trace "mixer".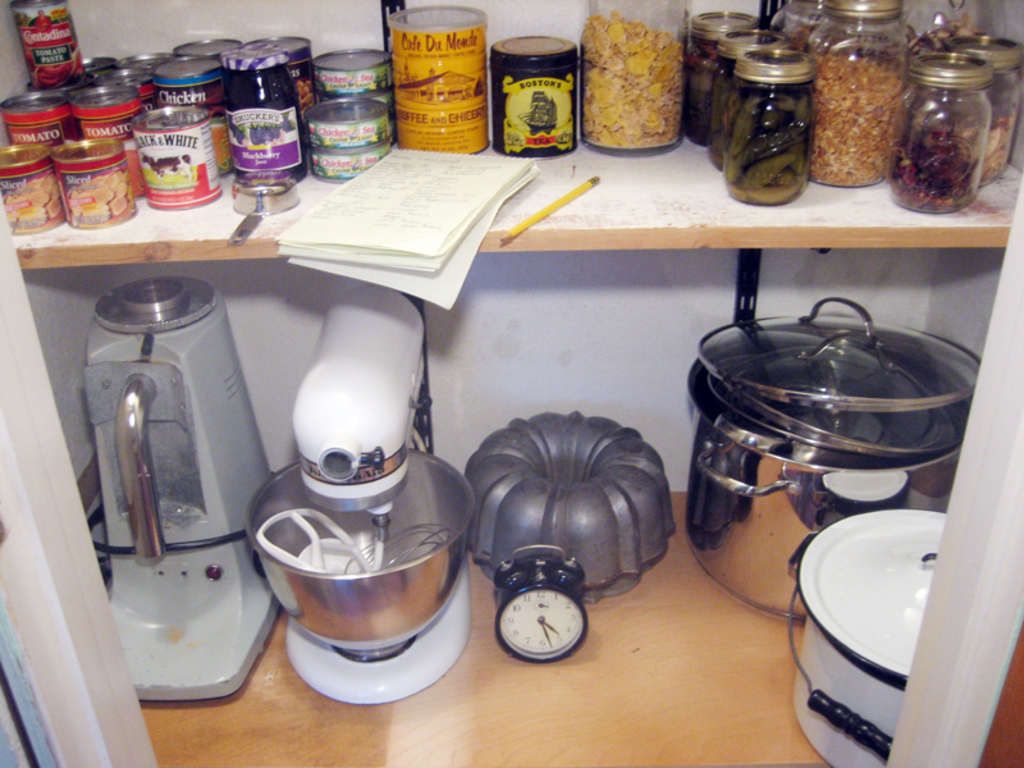
Traced to bbox=(78, 274, 287, 705).
